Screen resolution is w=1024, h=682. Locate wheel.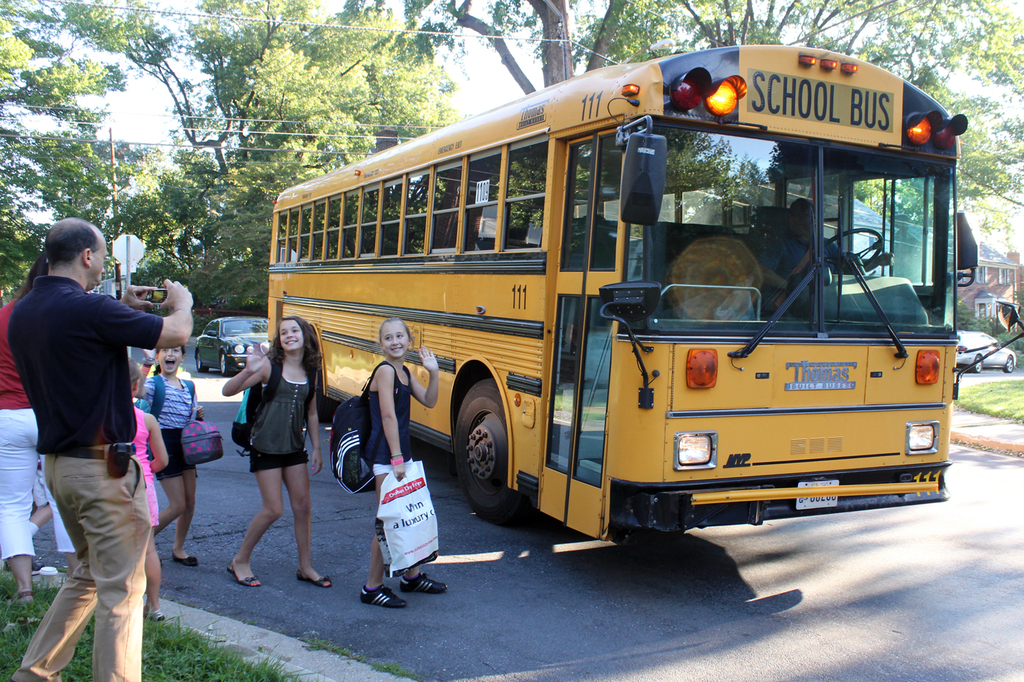
(left=452, top=368, right=521, bottom=523).
